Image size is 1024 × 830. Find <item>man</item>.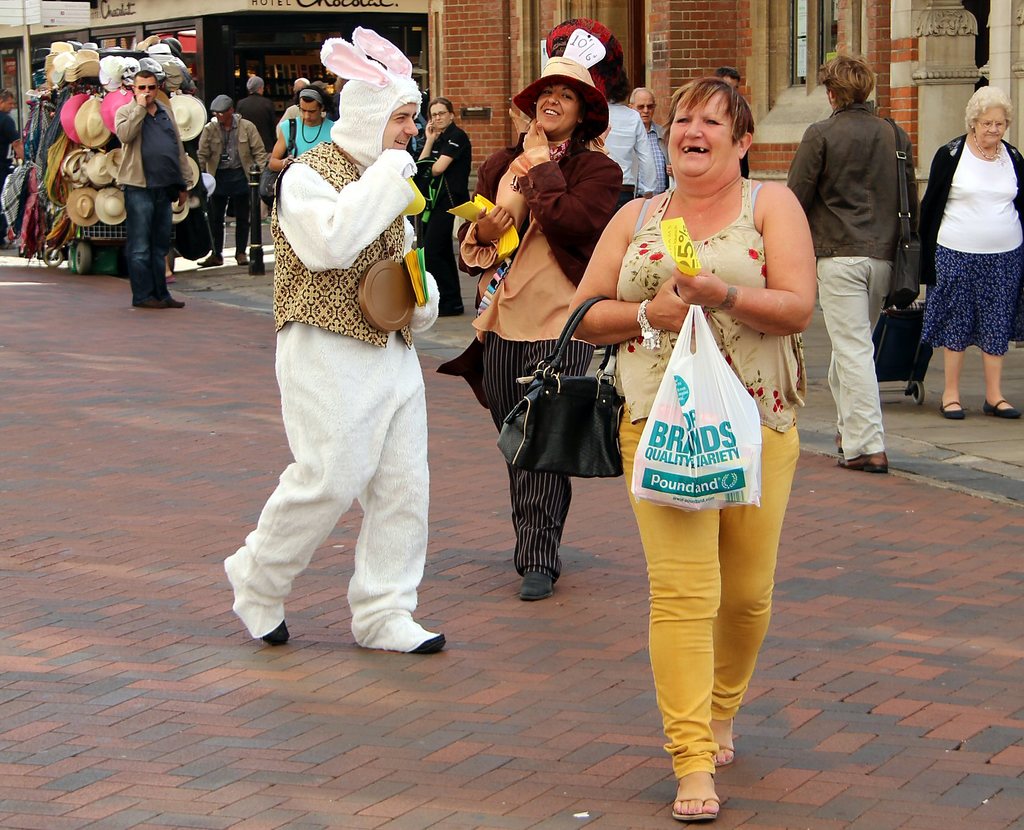
bbox(193, 92, 272, 262).
